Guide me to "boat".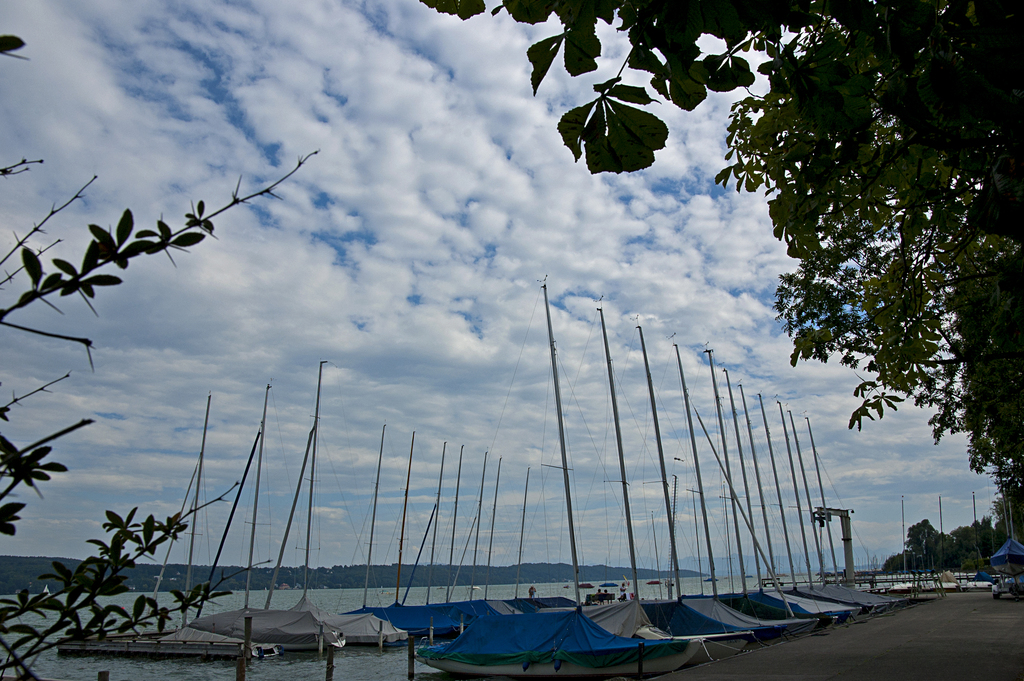
Guidance: (left=58, top=390, right=282, bottom=663).
